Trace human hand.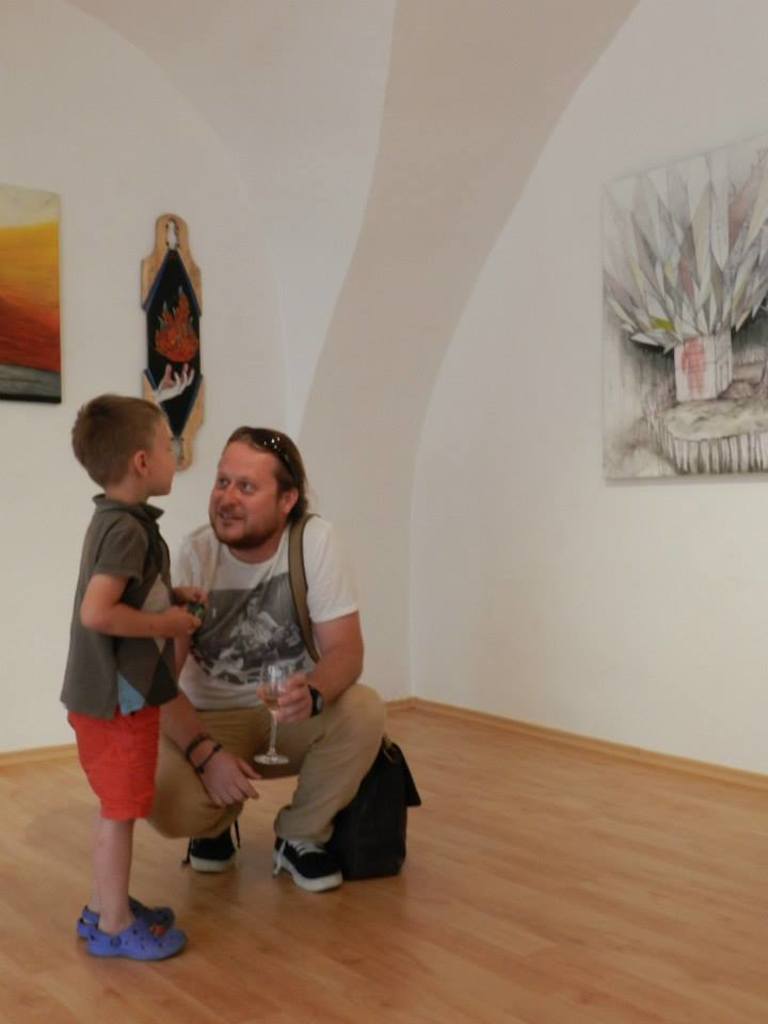
Traced to [x1=160, y1=606, x2=205, y2=642].
